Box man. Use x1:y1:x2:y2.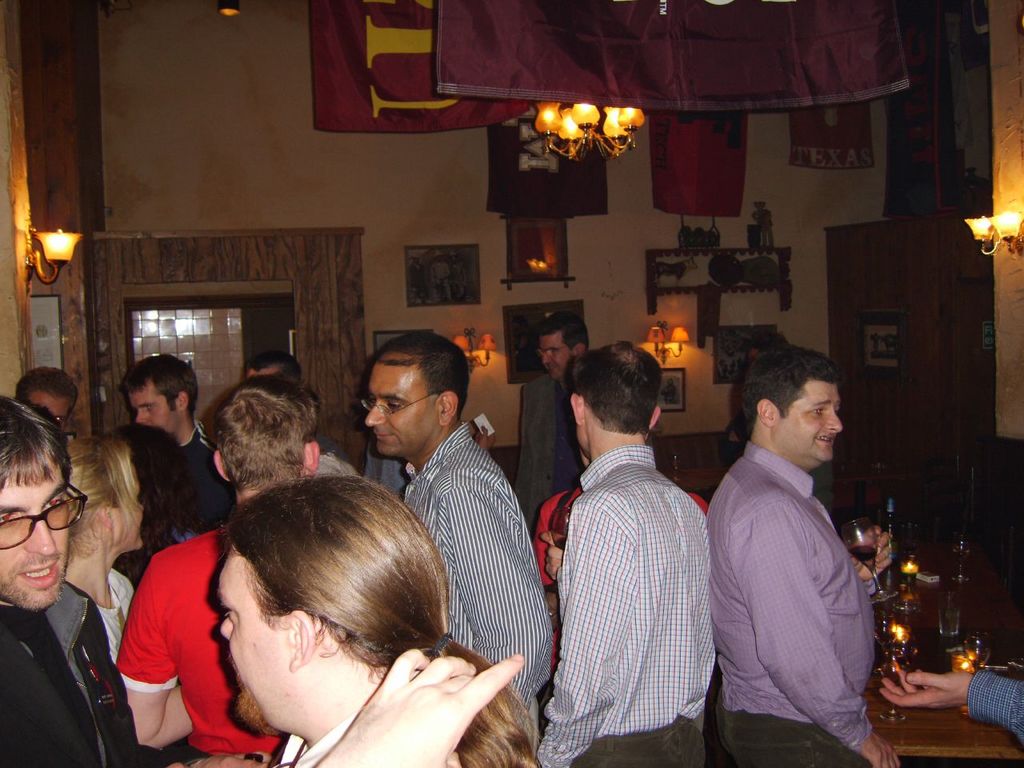
191:461:546:767.
